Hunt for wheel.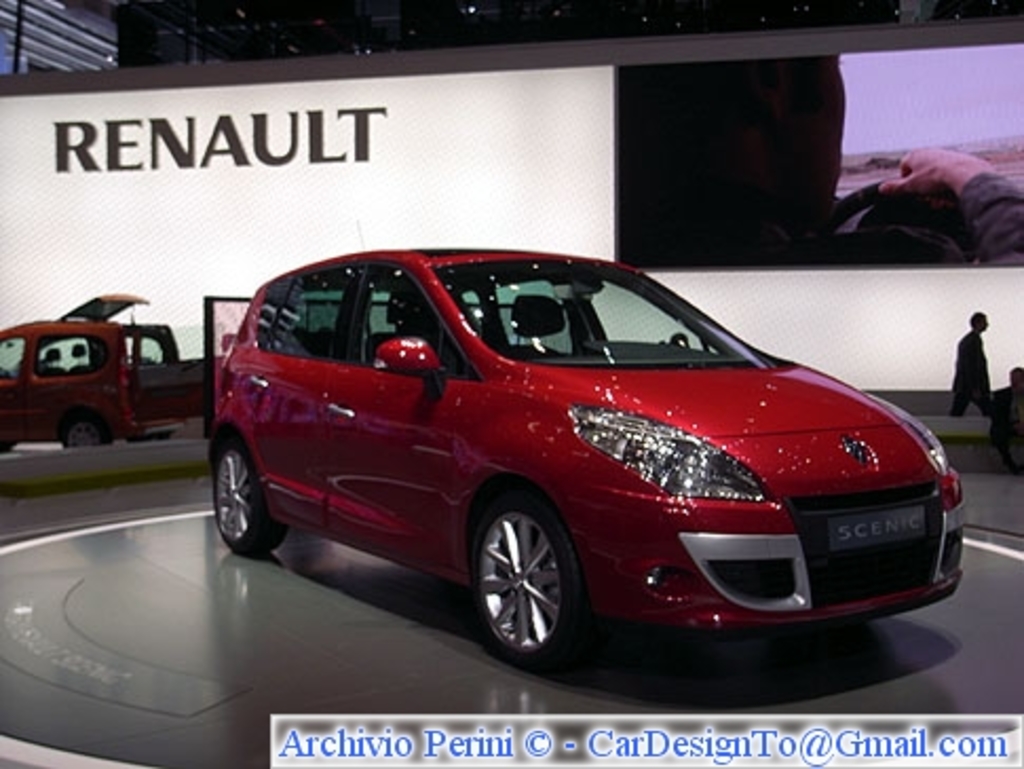
Hunted down at box=[0, 437, 17, 463].
